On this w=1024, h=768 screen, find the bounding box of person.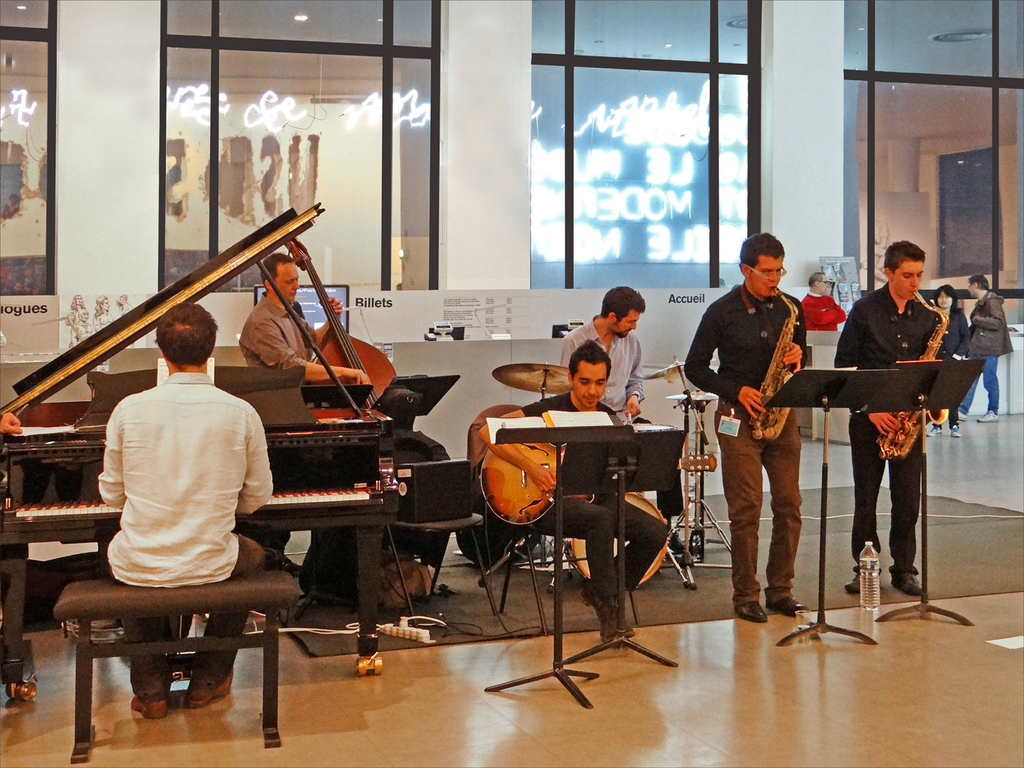
Bounding box: 555 287 684 527.
